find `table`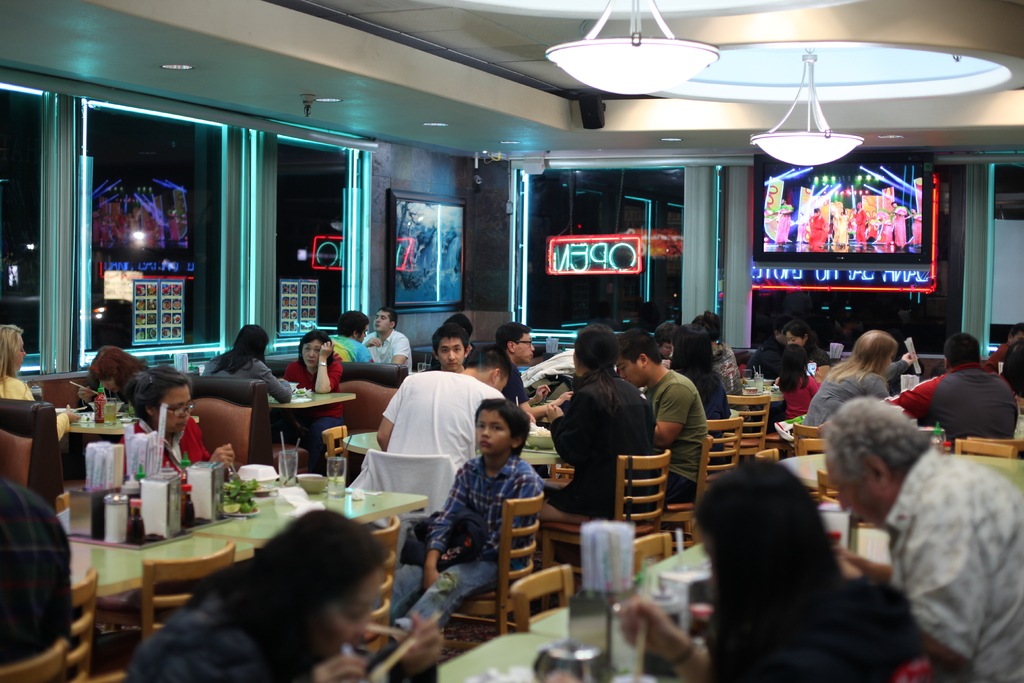
(430,531,719,682)
